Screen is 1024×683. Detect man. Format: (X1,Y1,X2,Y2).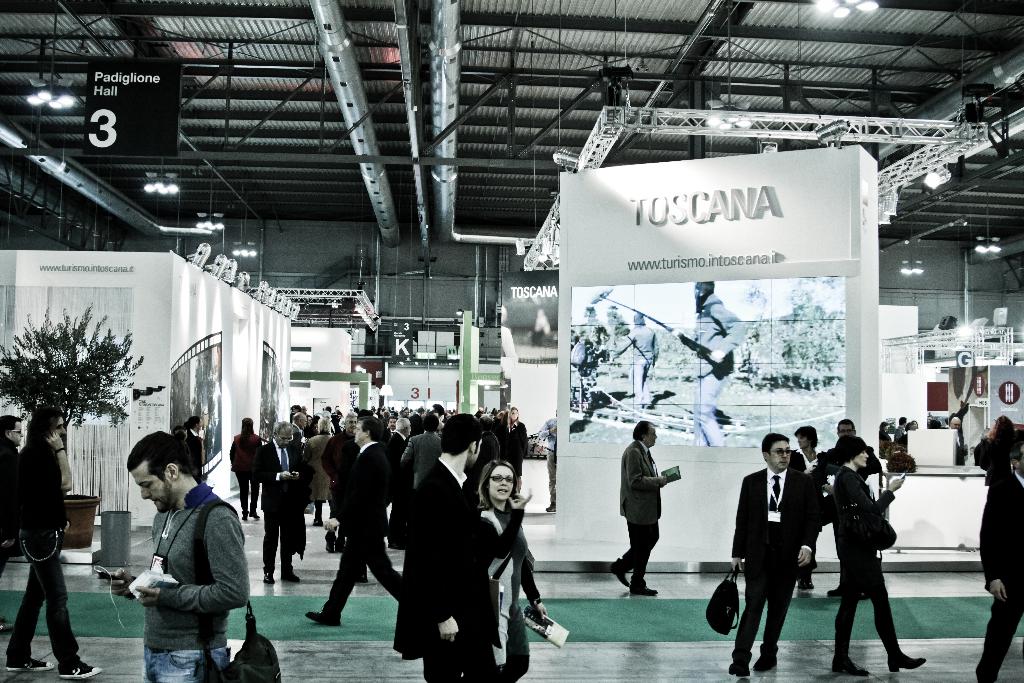
(399,414,442,491).
